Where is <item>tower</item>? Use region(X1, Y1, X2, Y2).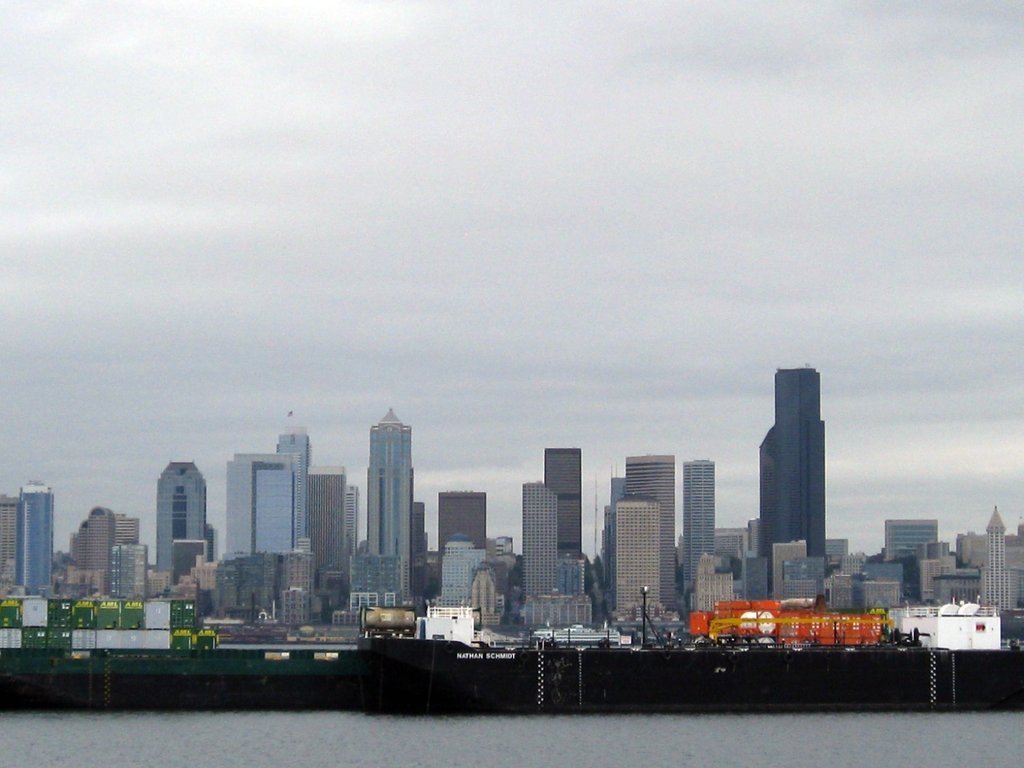
region(433, 490, 497, 623).
